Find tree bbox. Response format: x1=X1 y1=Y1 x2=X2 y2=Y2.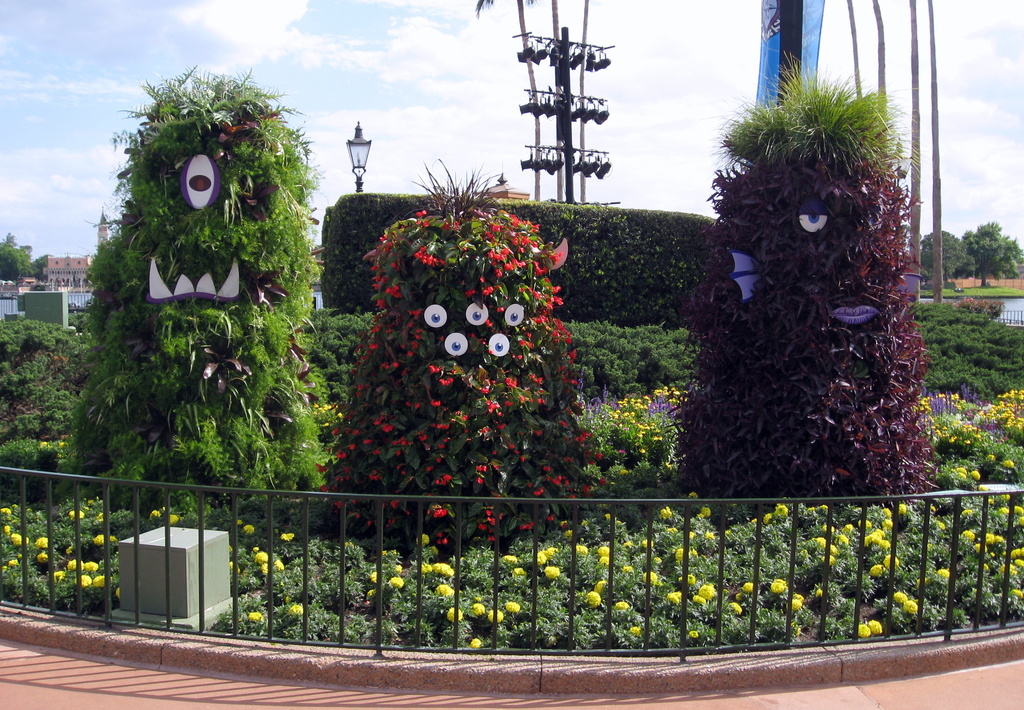
x1=956 y1=220 x2=1023 y2=283.
